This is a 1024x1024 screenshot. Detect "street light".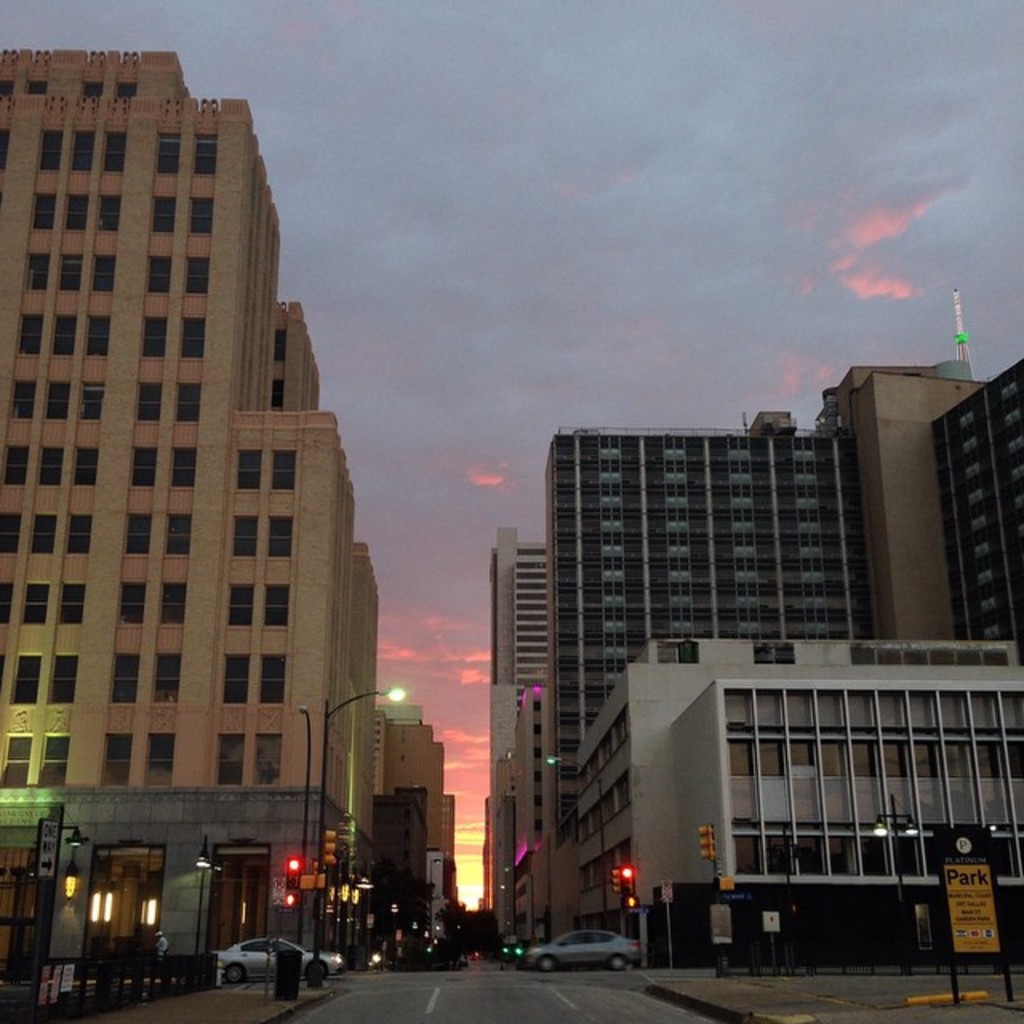
region(309, 682, 403, 970).
